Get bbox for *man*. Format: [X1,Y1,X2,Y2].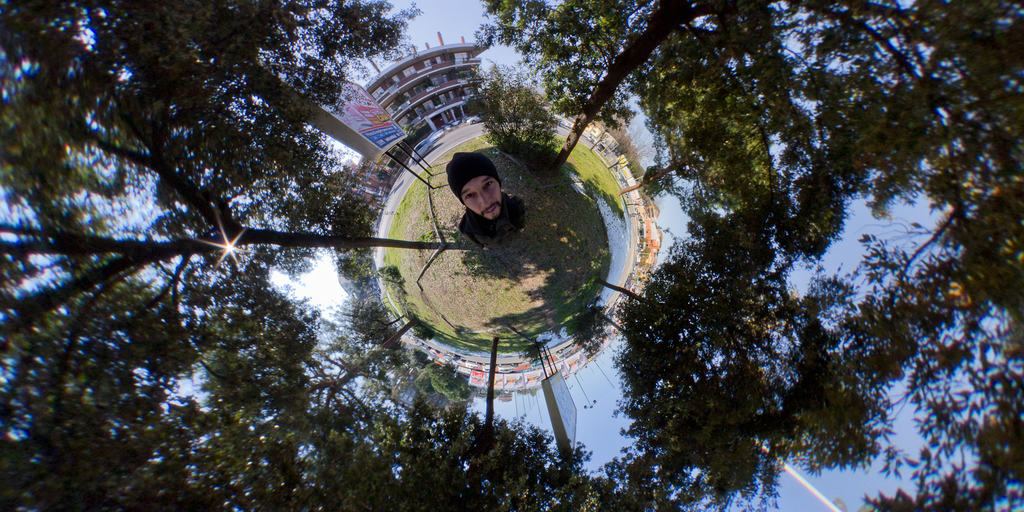
[436,156,525,248].
